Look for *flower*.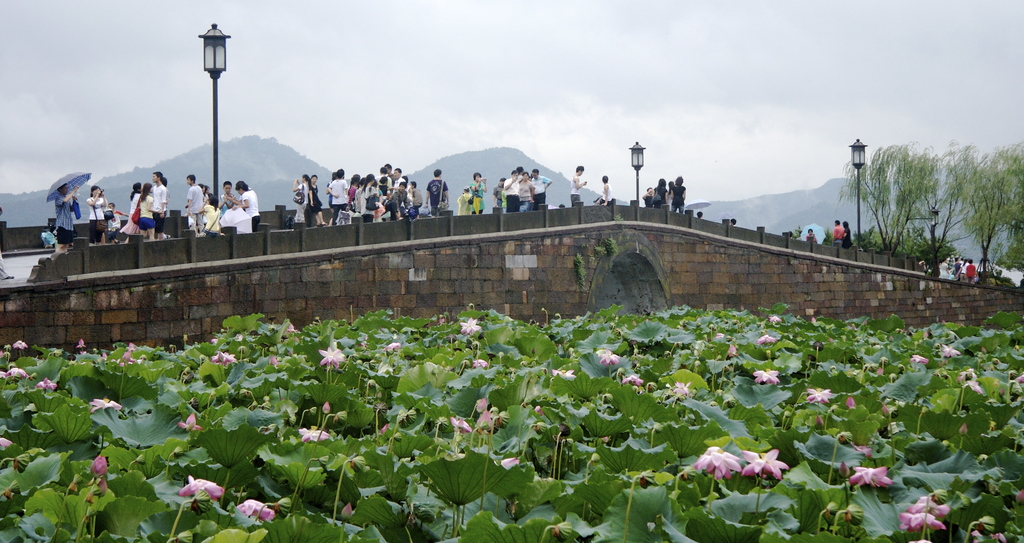
Found: l=284, t=321, r=299, b=335.
